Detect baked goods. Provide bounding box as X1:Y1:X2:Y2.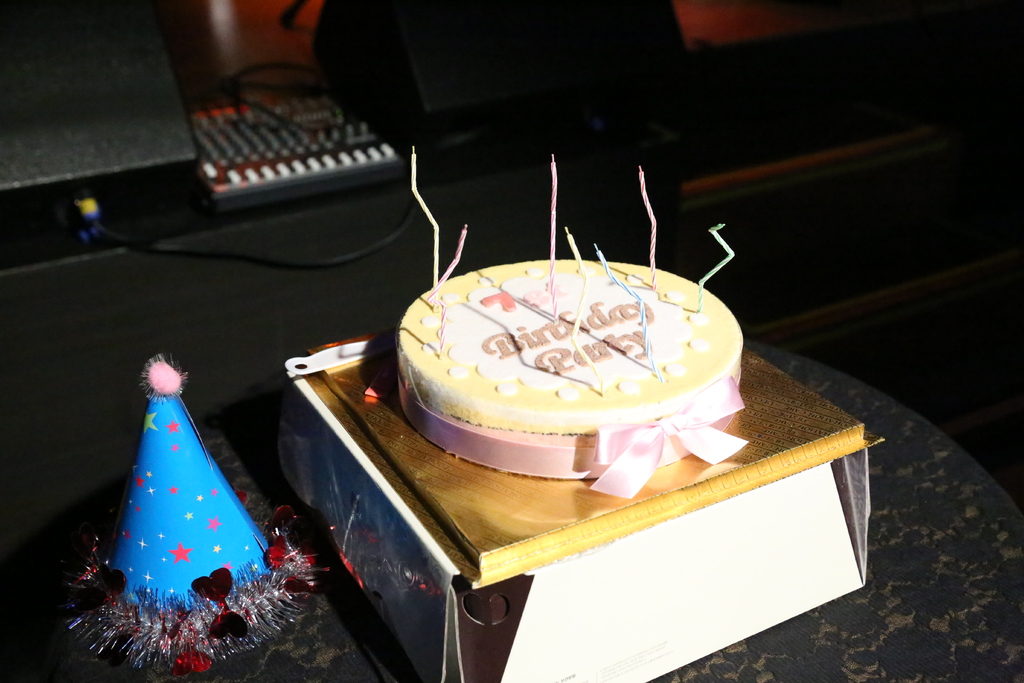
397:253:748:433.
